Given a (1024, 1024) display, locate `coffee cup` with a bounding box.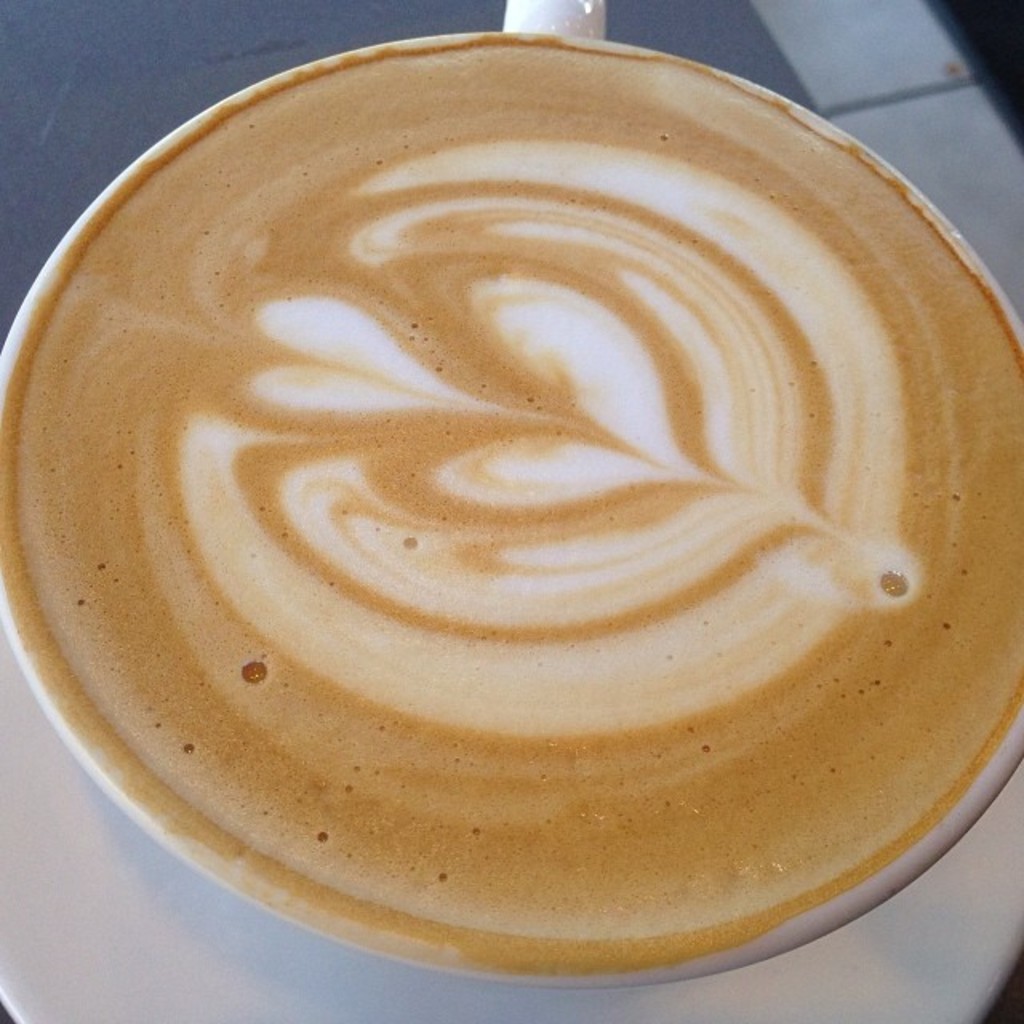
Located: l=0, t=0, r=1022, b=990.
